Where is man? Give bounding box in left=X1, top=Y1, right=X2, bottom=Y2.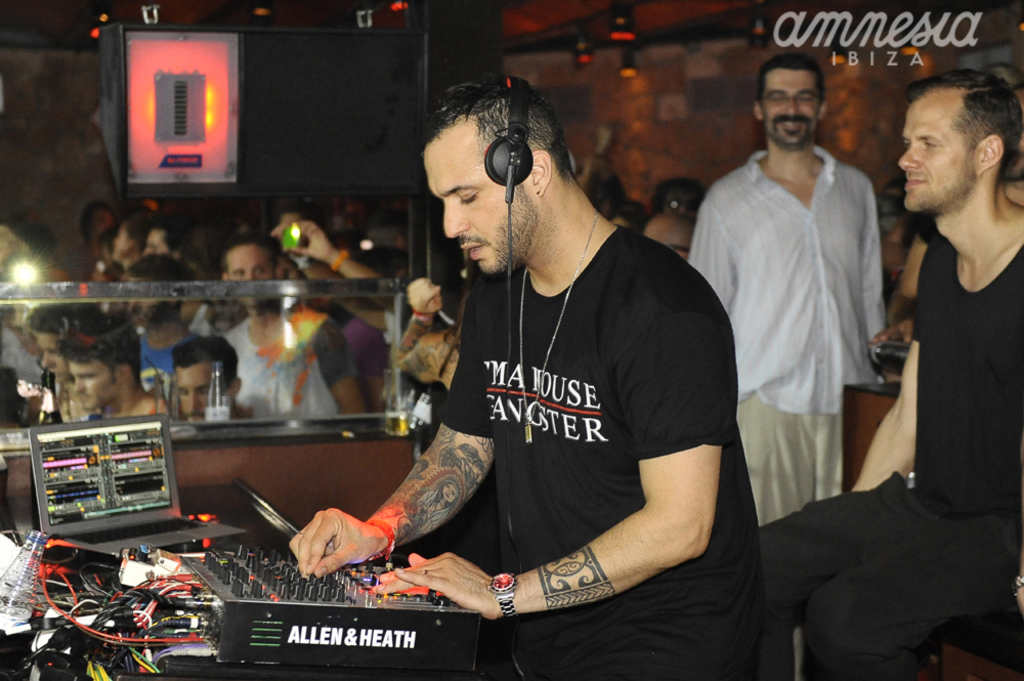
left=162, top=330, right=251, bottom=448.
